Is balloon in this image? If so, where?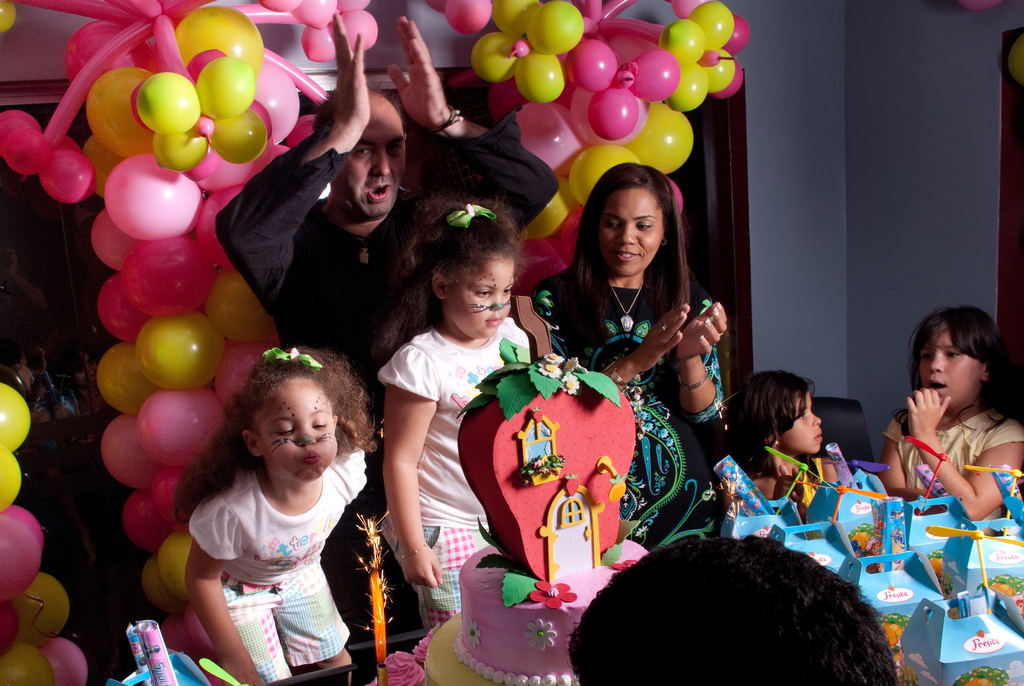
Yes, at bbox=(159, 606, 198, 666).
